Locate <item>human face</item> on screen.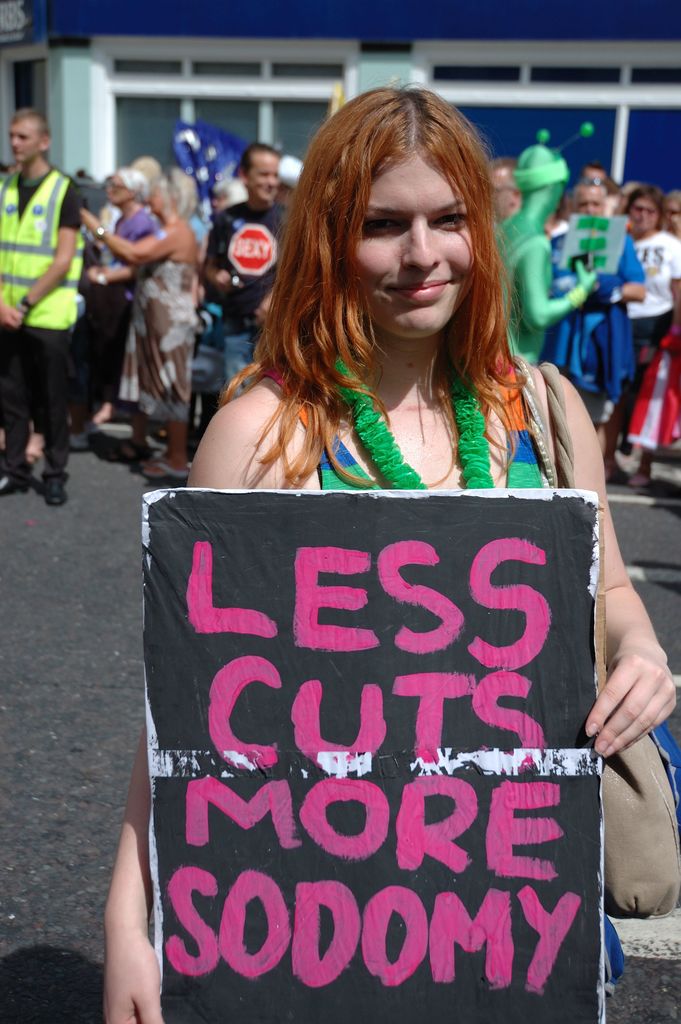
On screen at l=12, t=115, r=38, b=169.
